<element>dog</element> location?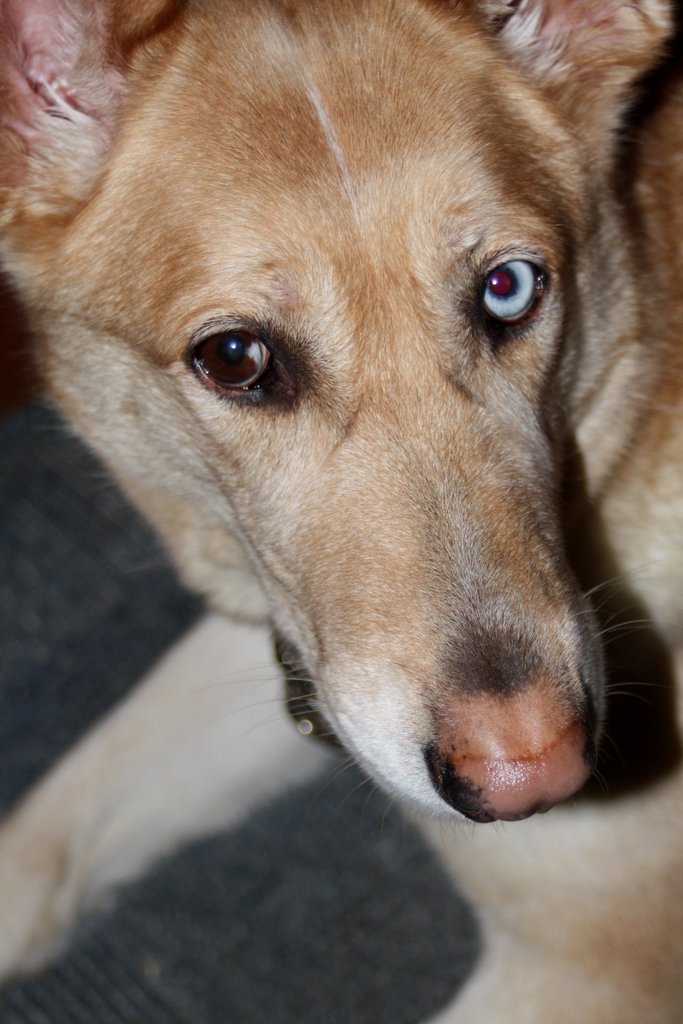
pyautogui.locateOnScreen(0, 0, 682, 1023)
